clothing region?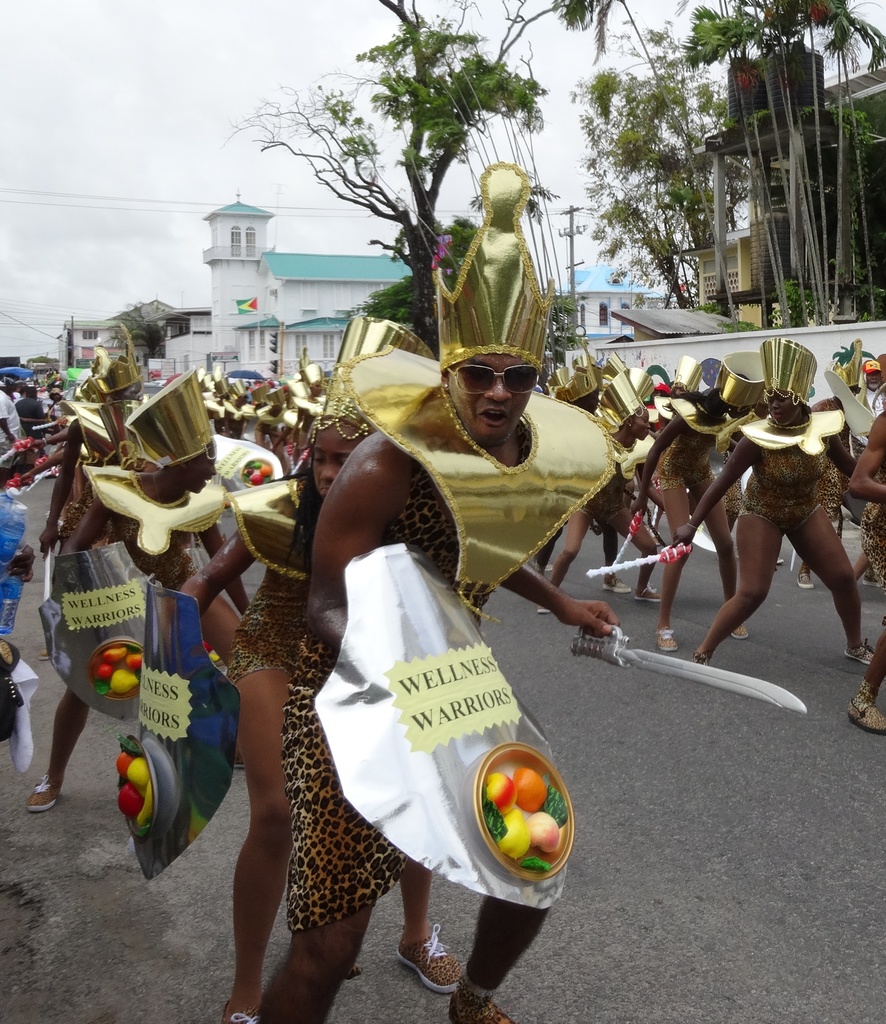
crop(280, 471, 492, 936)
